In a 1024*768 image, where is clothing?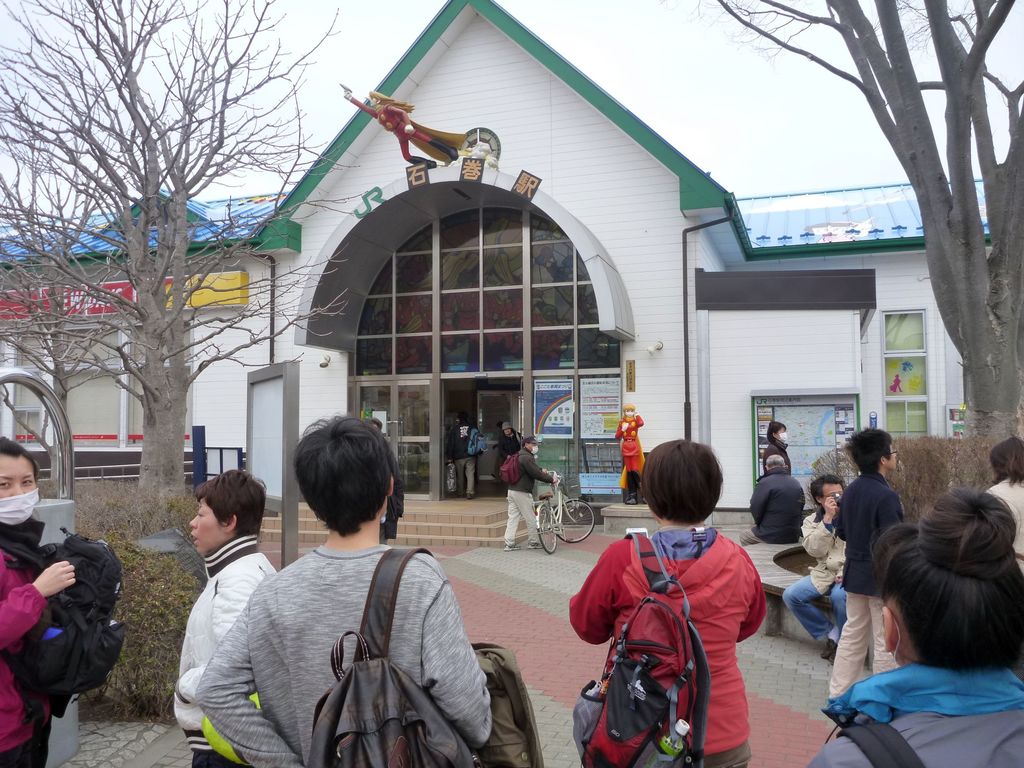
742/468/806/543.
